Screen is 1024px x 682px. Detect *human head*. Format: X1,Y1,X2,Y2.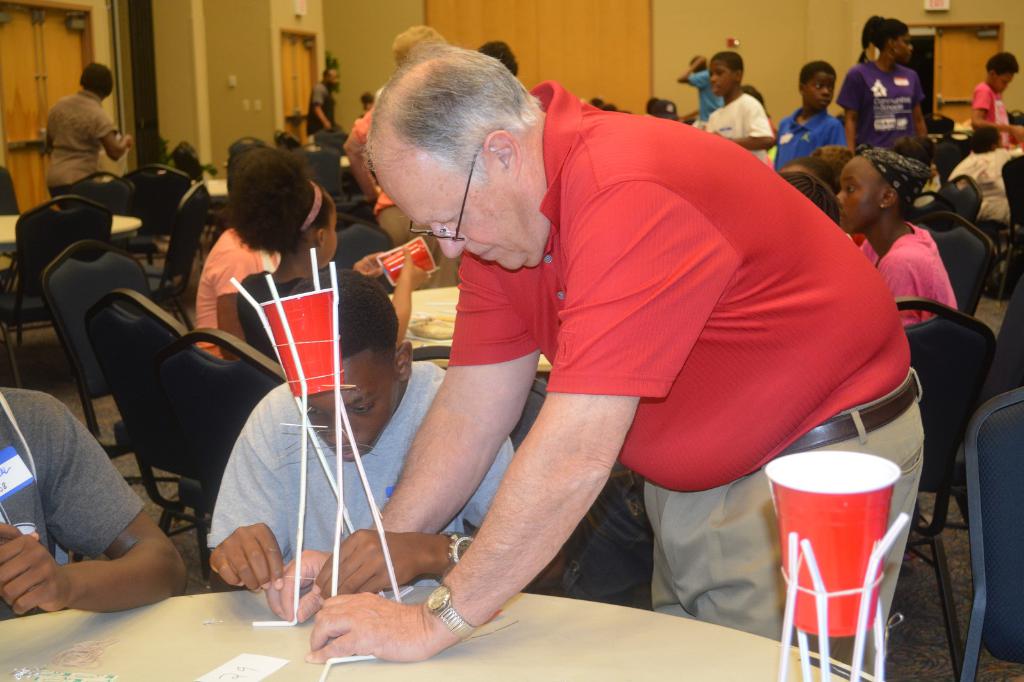
798,59,836,113.
